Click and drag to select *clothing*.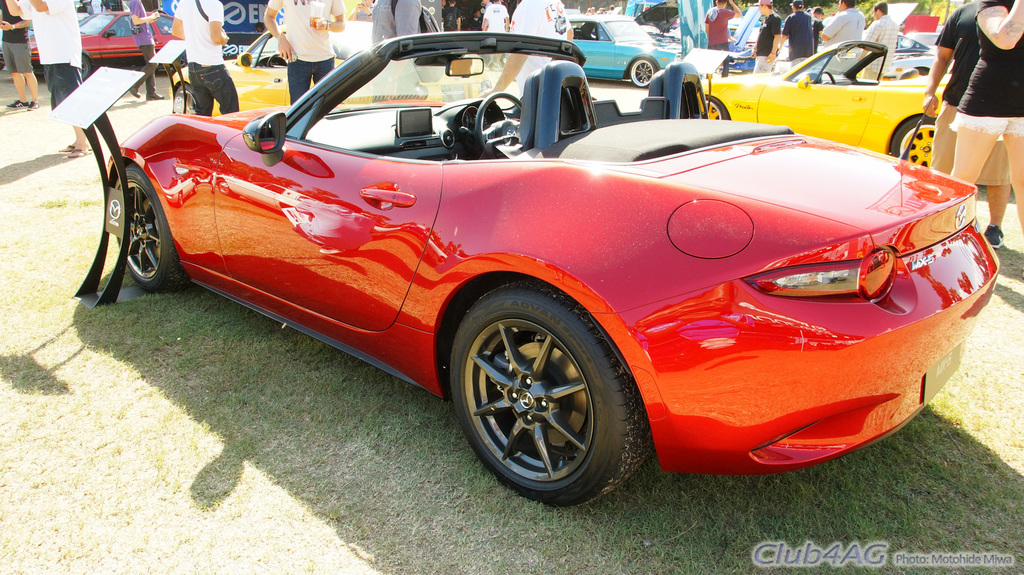
Selection: 12,0,82,107.
